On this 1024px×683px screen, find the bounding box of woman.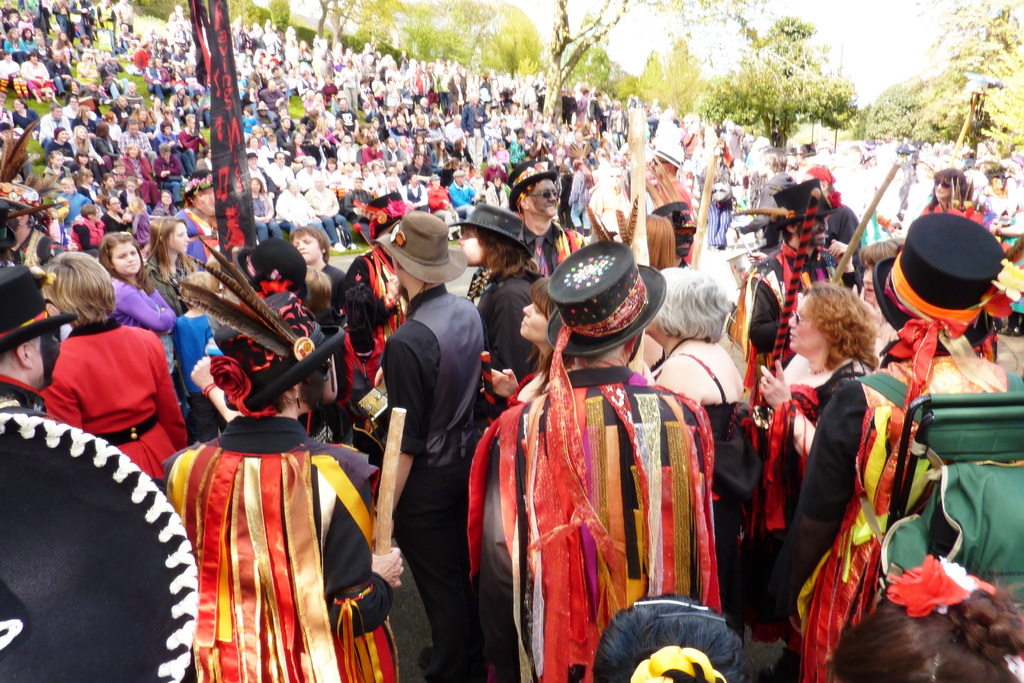
Bounding box: [left=291, top=227, right=340, bottom=304].
